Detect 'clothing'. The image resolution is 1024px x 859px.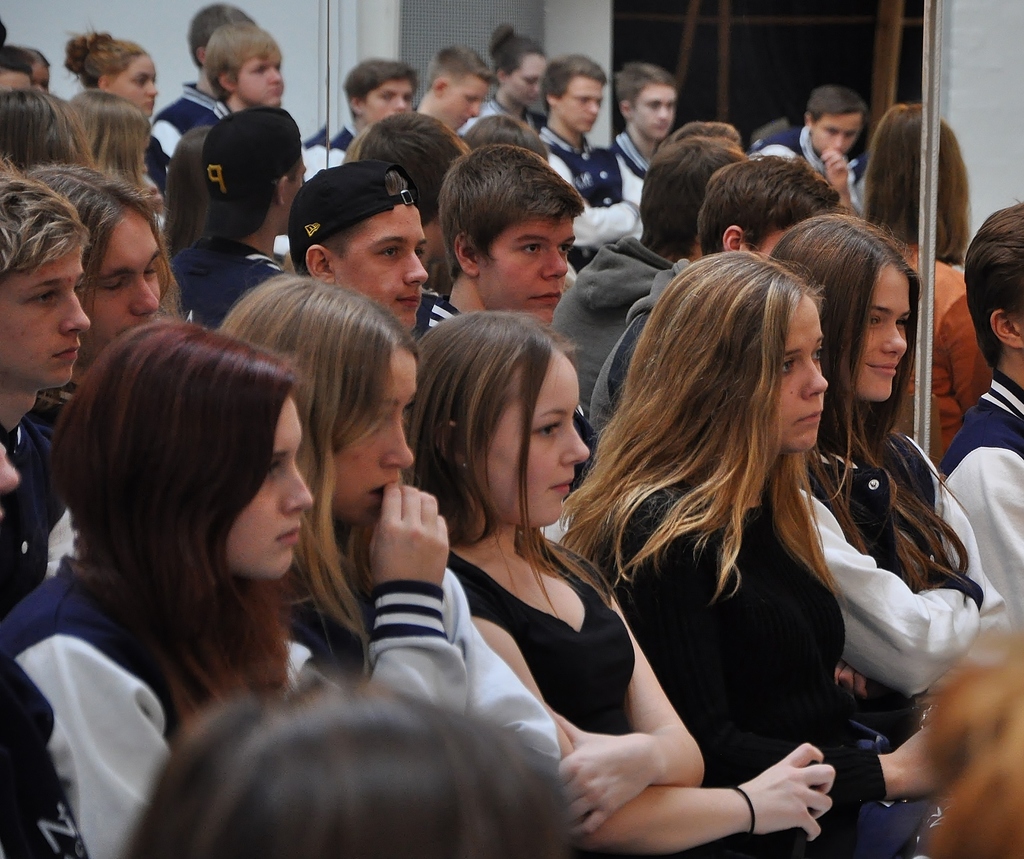
283, 566, 557, 751.
